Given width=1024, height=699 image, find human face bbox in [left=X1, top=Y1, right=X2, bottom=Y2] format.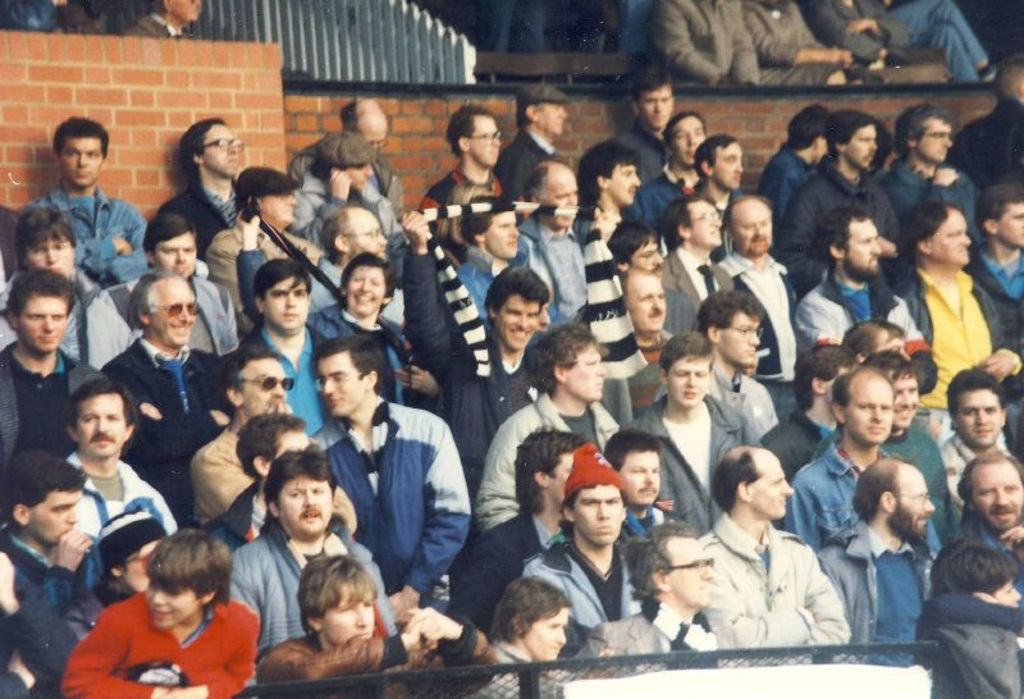
[left=320, top=559, right=397, bottom=640].
